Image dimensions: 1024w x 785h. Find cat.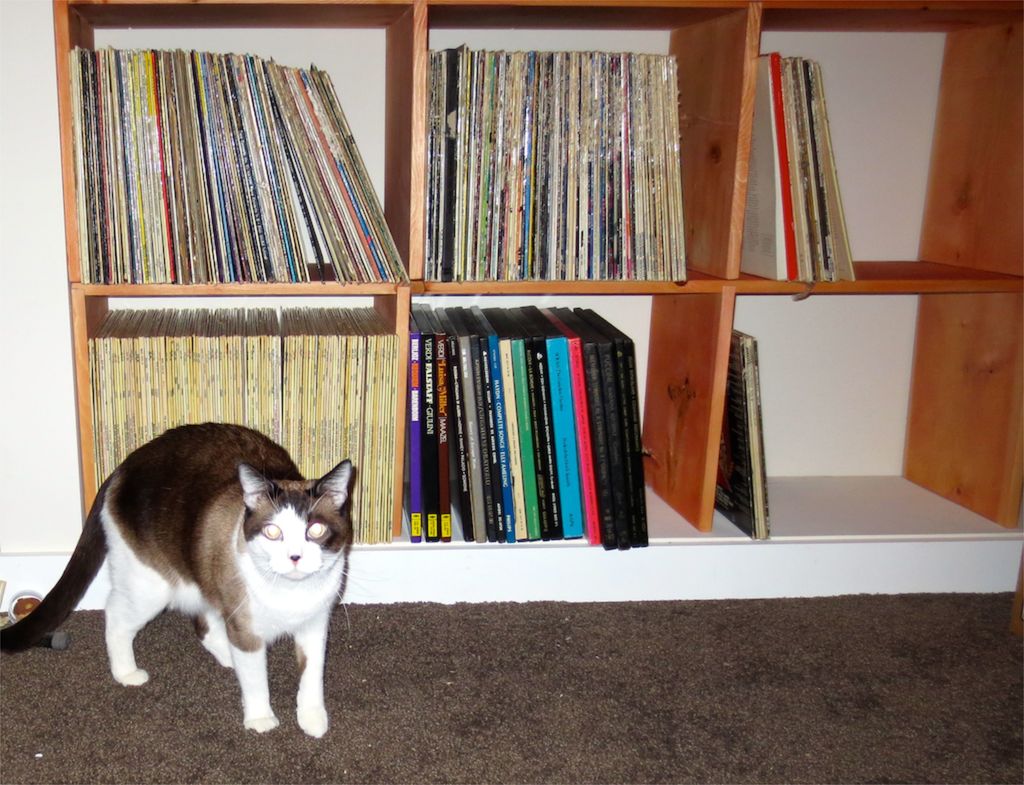
[0, 416, 352, 743].
